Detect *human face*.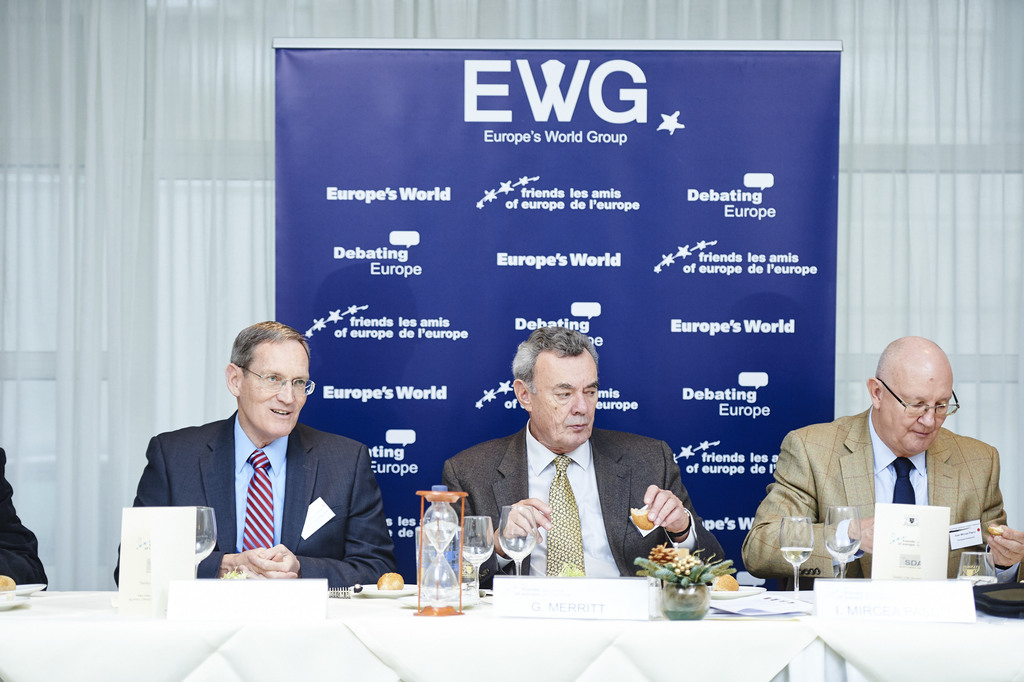
Detected at 531, 350, 600, 449.
